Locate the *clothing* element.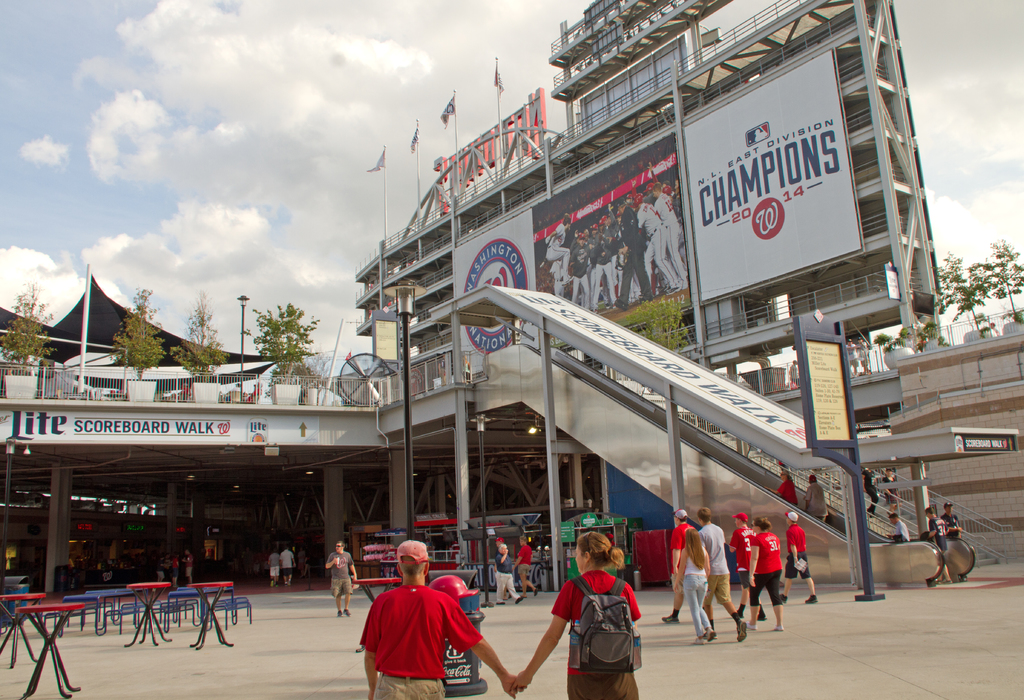
Element bbox: bbox=[184, 558, 195, 576].
